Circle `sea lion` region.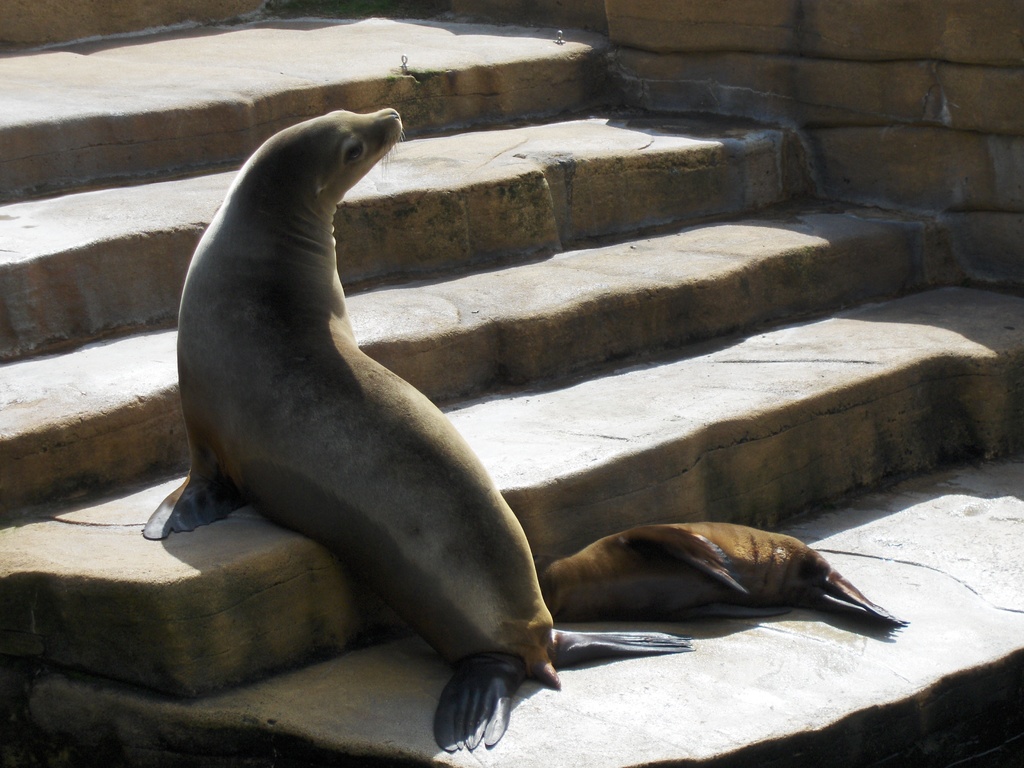
Region: 144,103,690,753.
